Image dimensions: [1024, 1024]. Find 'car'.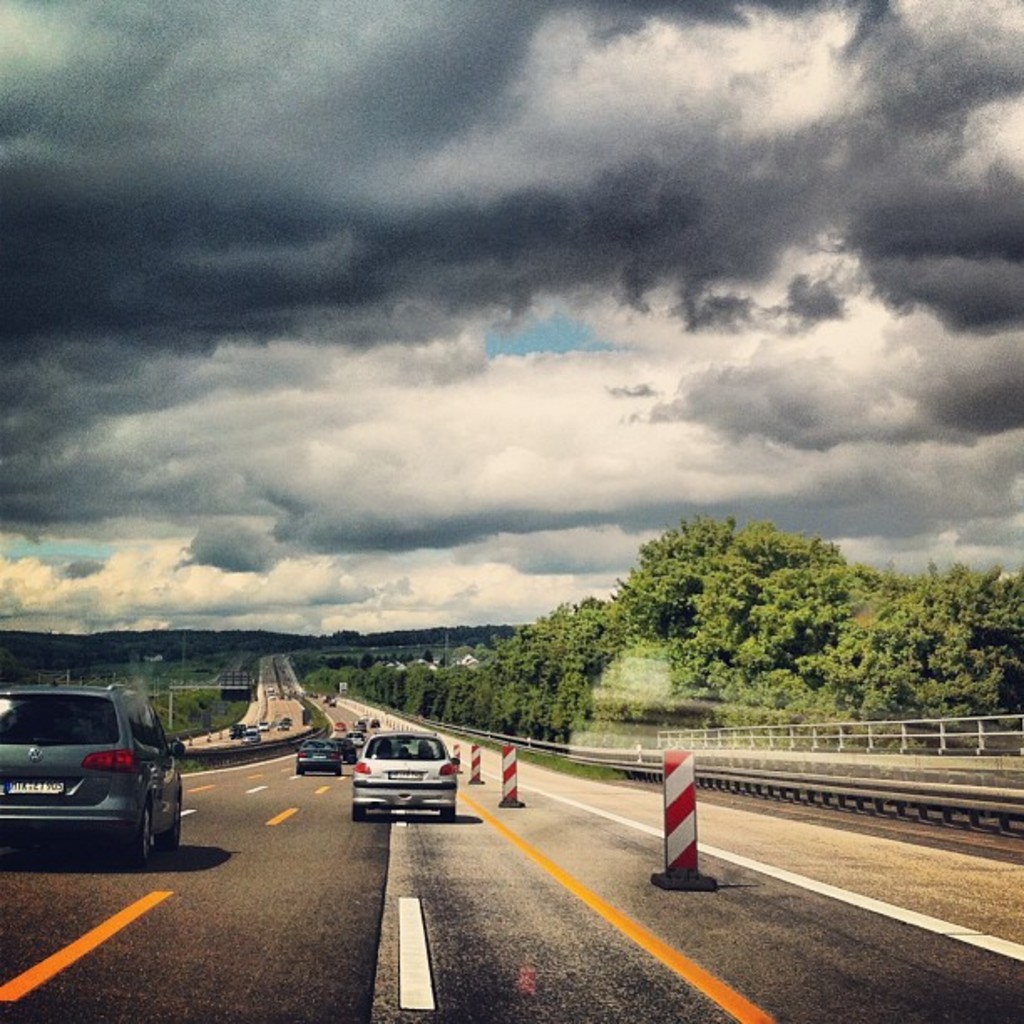
<region>340, 741, 358, 765</region>.
